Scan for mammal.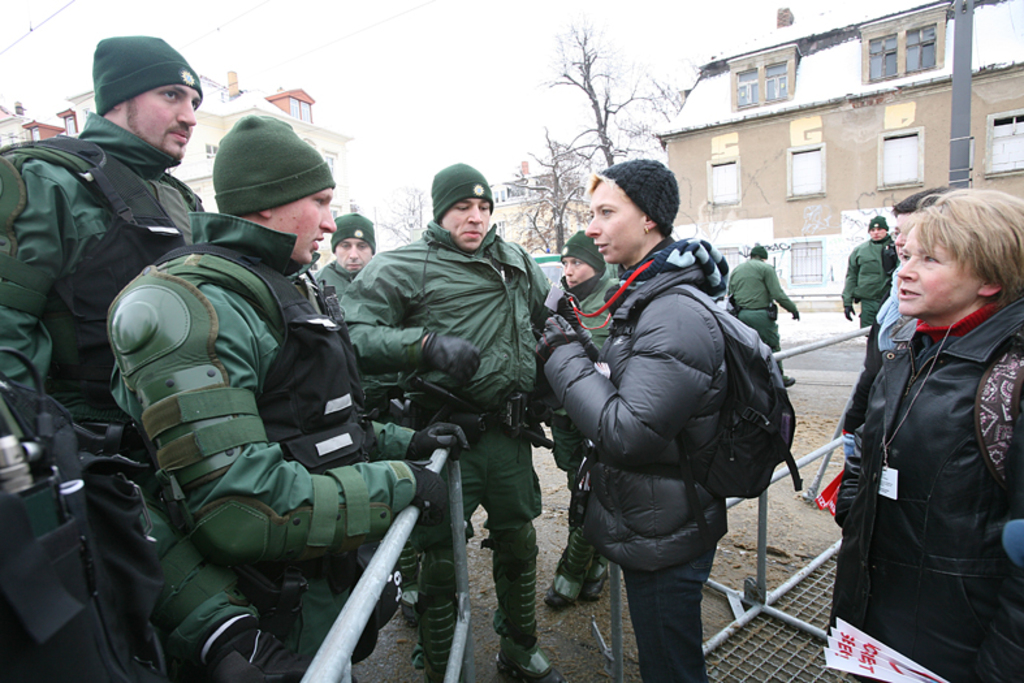
Scan result: rect(557, 222, 630, 608).
